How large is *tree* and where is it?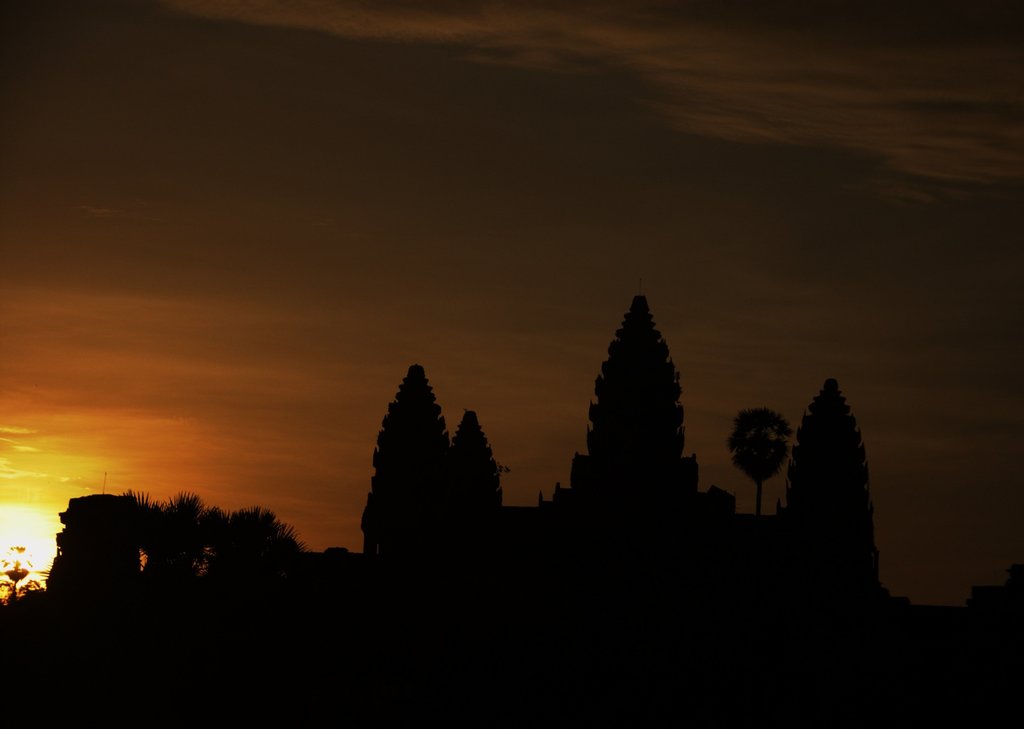
Bounding box: box=[362, 360, 460, 558].
